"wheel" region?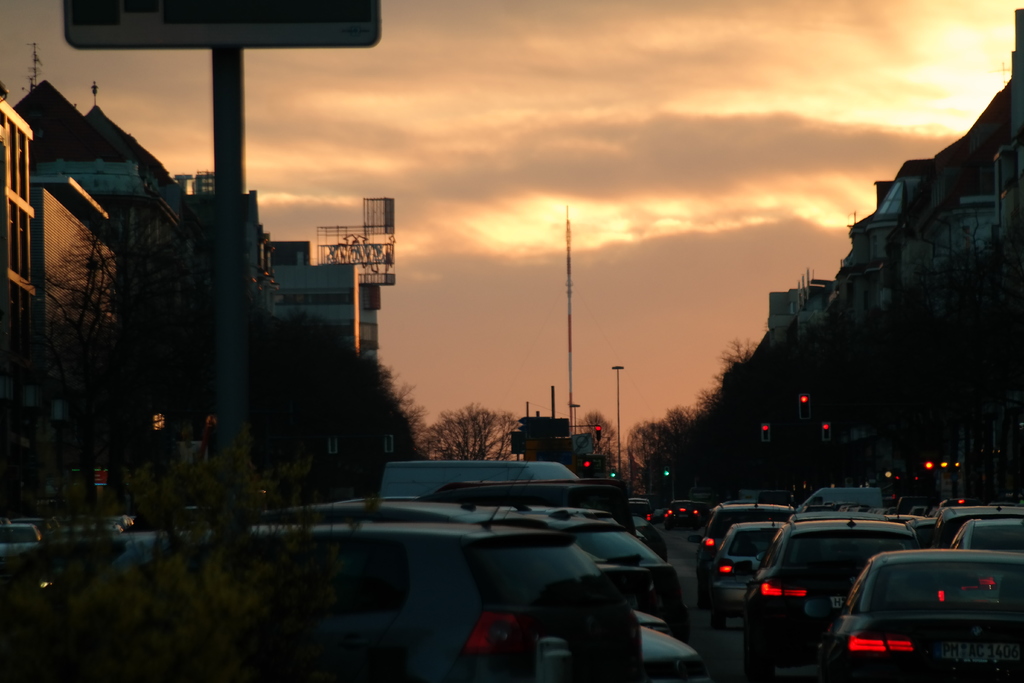
x1=746 y1=661 x2=772 y2=682
